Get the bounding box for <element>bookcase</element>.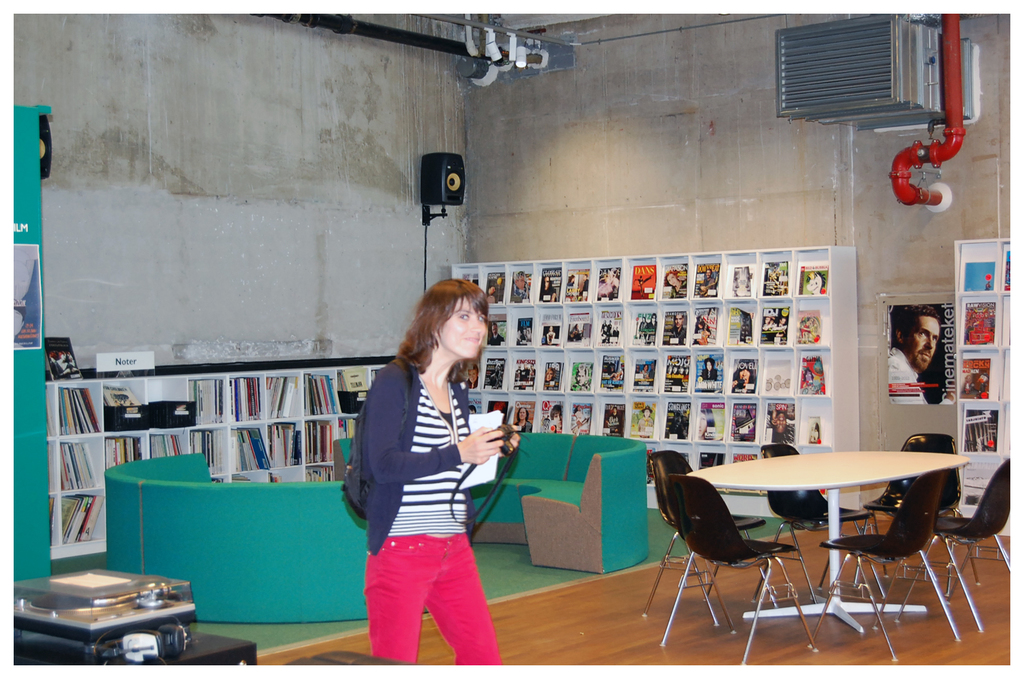
box=[432, 249, 861, 515].
